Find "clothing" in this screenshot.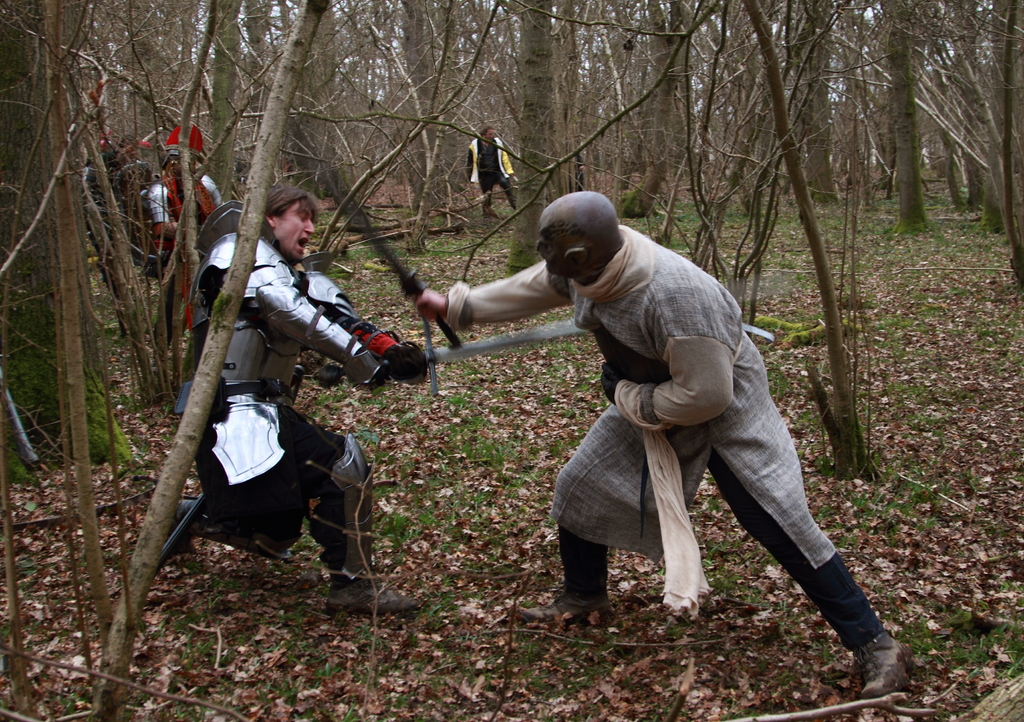
The bounding box for "clothing" is x1=444, y1=224, x2=890, y2=655.
